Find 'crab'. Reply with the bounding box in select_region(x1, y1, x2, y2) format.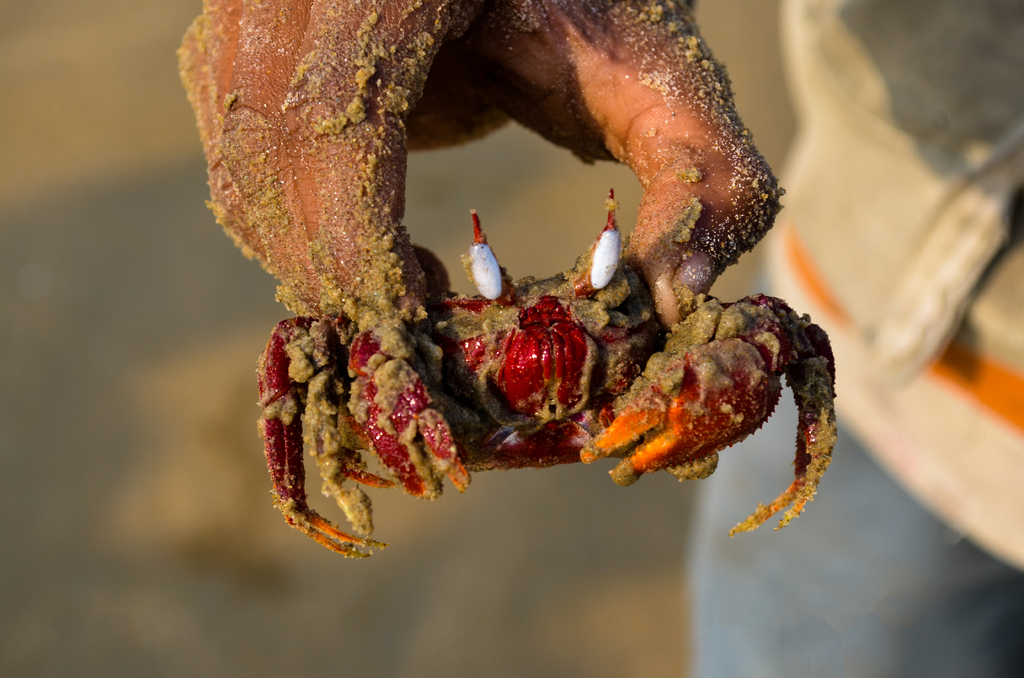
select_region(252, 190, 838, 559).
